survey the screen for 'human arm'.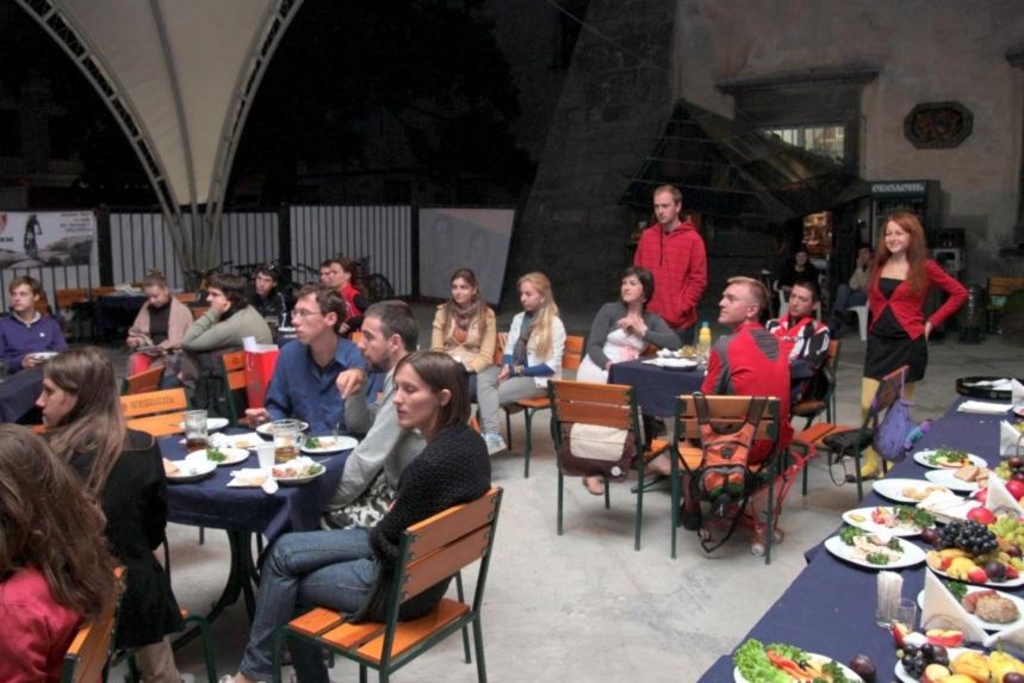
Survey found: 923, 256, 967, 342.
